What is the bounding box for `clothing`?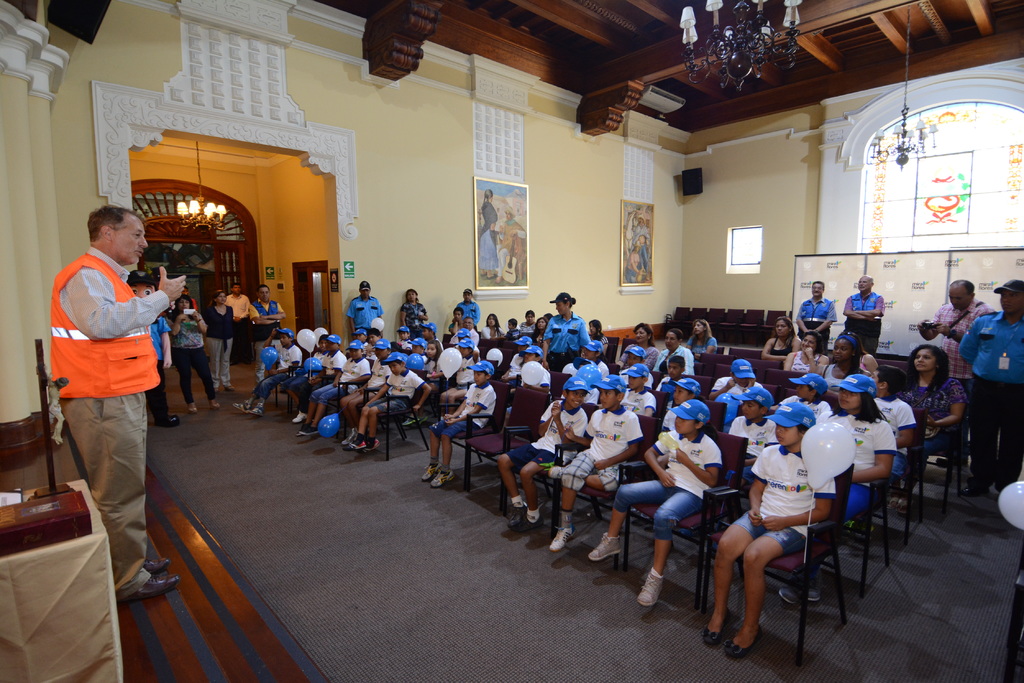
bbox=[248, 303, 280, 342].
